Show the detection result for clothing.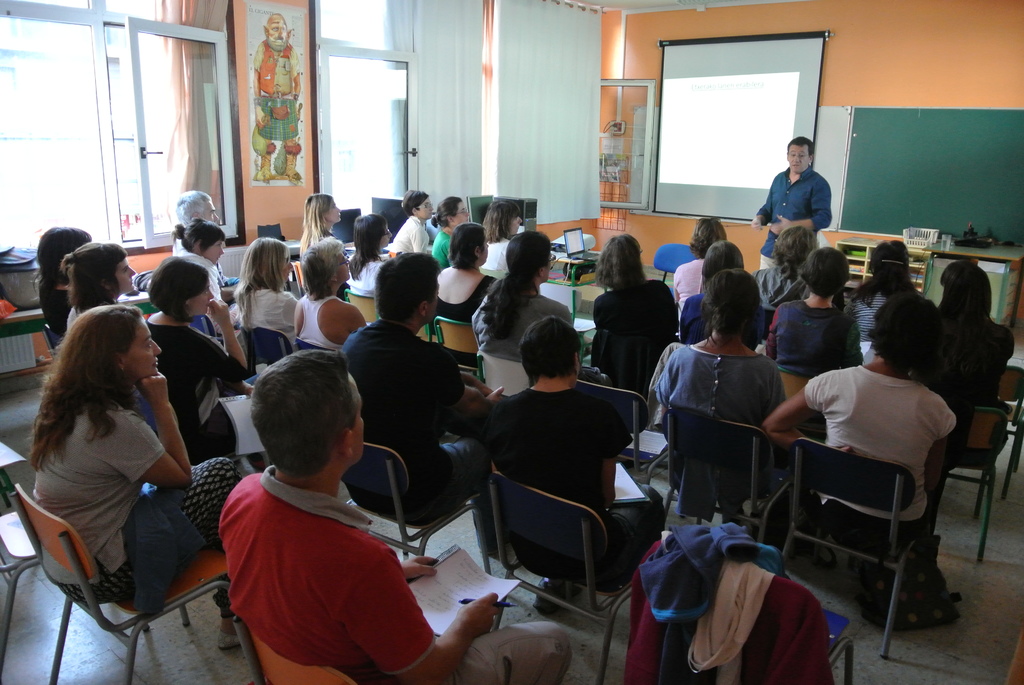
(left=241, top=281, right=304, bottom=341).
